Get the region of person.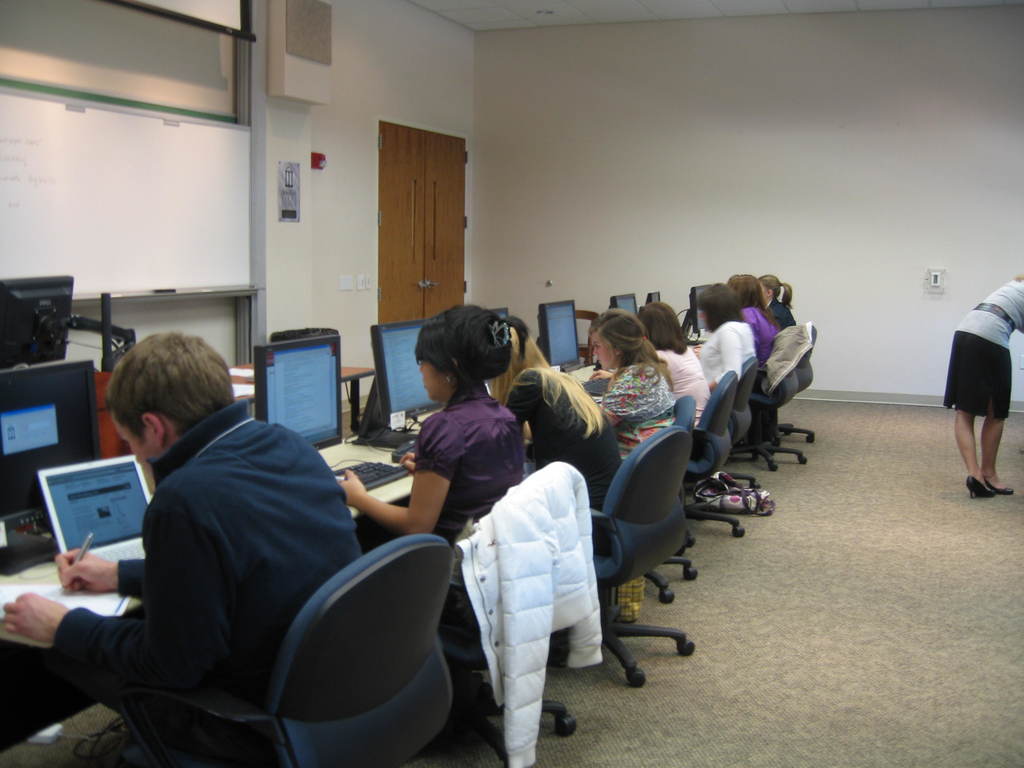
[left=345, top=307, right=513, bottom=569].
